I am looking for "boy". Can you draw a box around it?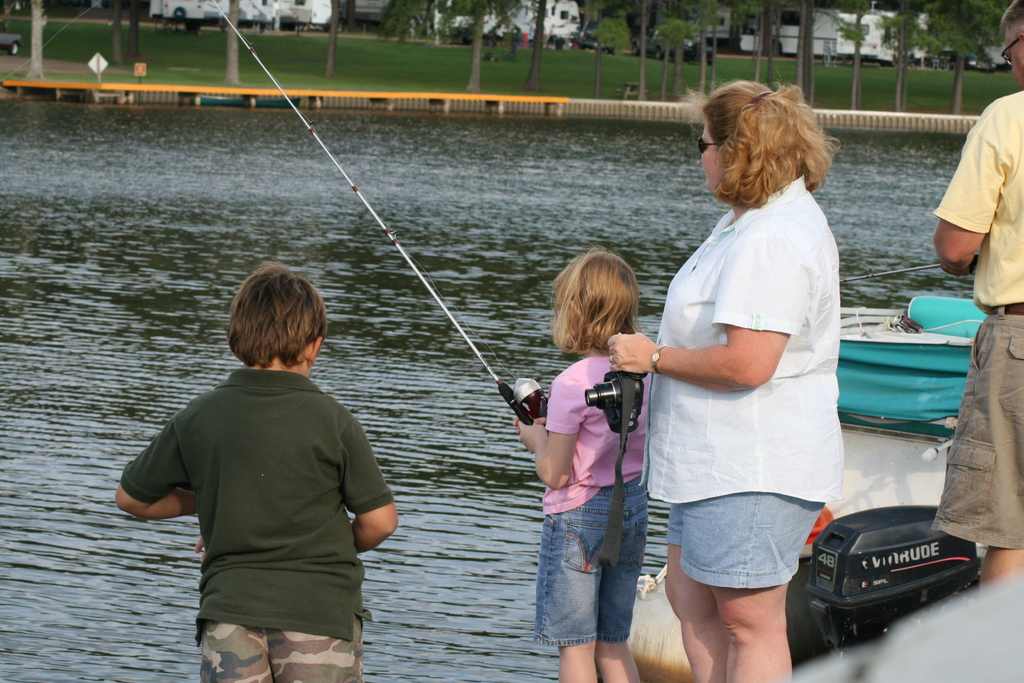
Sure, the bounding box is [116, 242, 407, 665].
